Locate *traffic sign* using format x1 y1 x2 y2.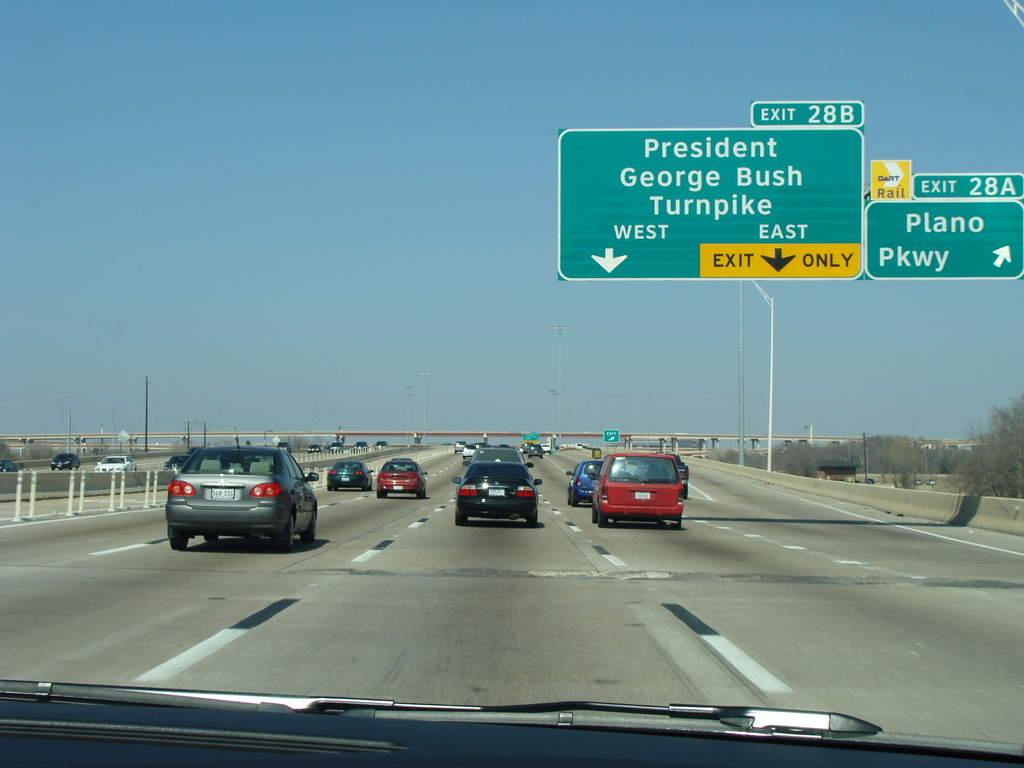
552 127 870 283.
